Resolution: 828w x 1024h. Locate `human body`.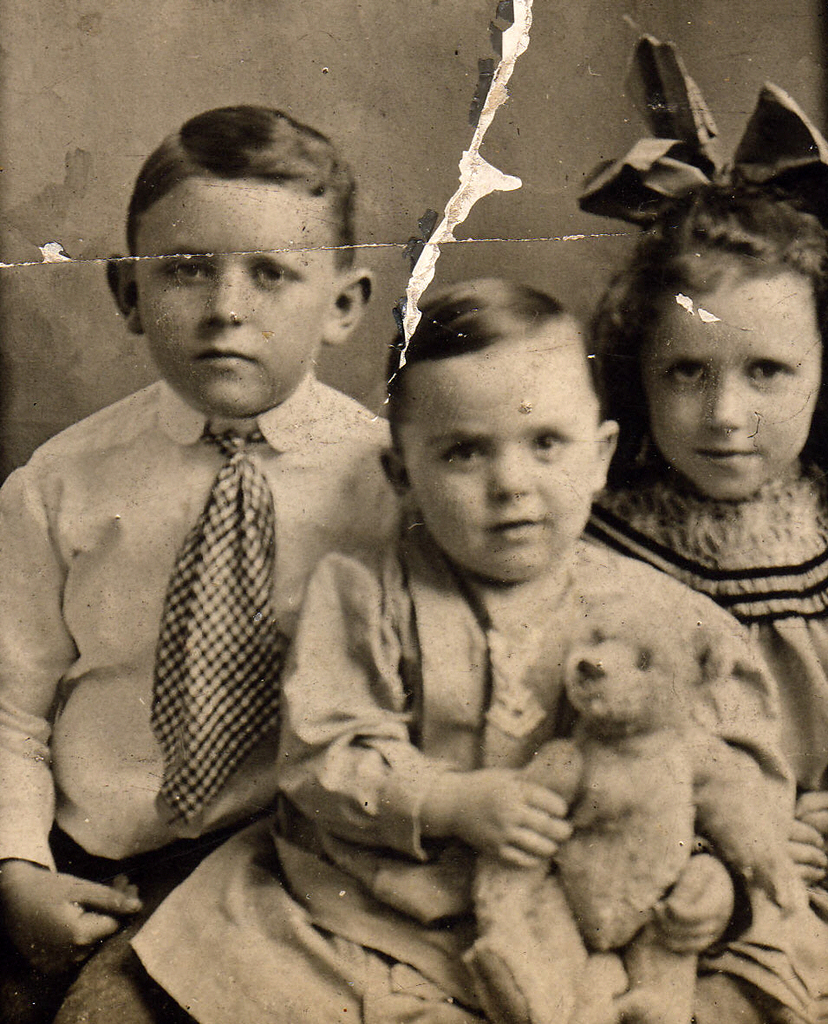
0:99:414:1020.
